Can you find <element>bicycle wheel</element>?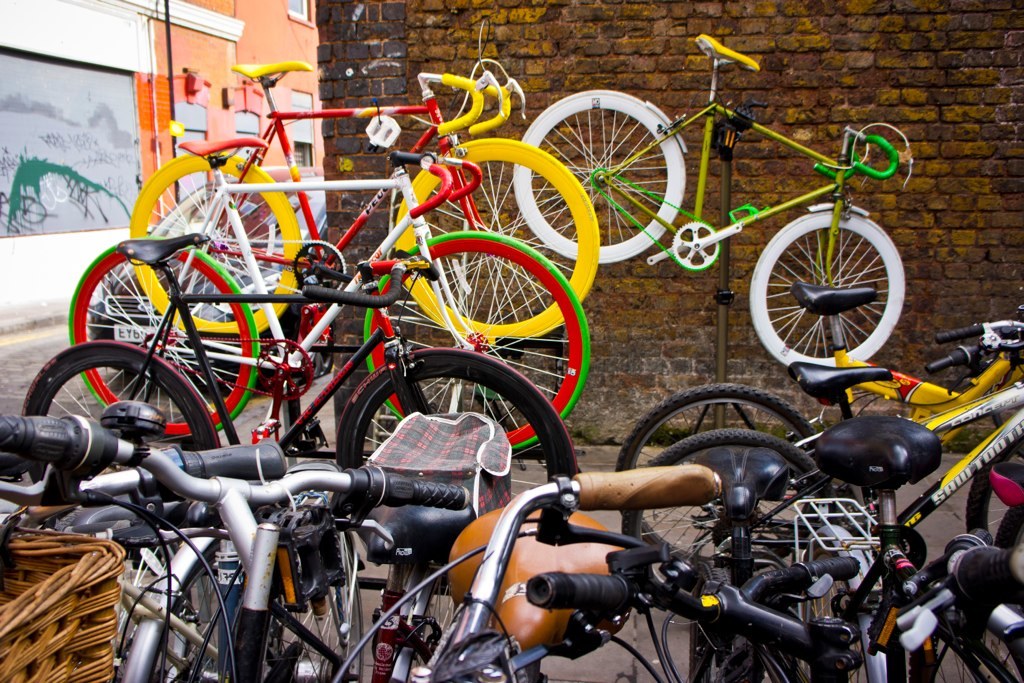
Yes, bounding box: {"x1": 150, "y1": 542, "x2": 221, "y2": 682}.
